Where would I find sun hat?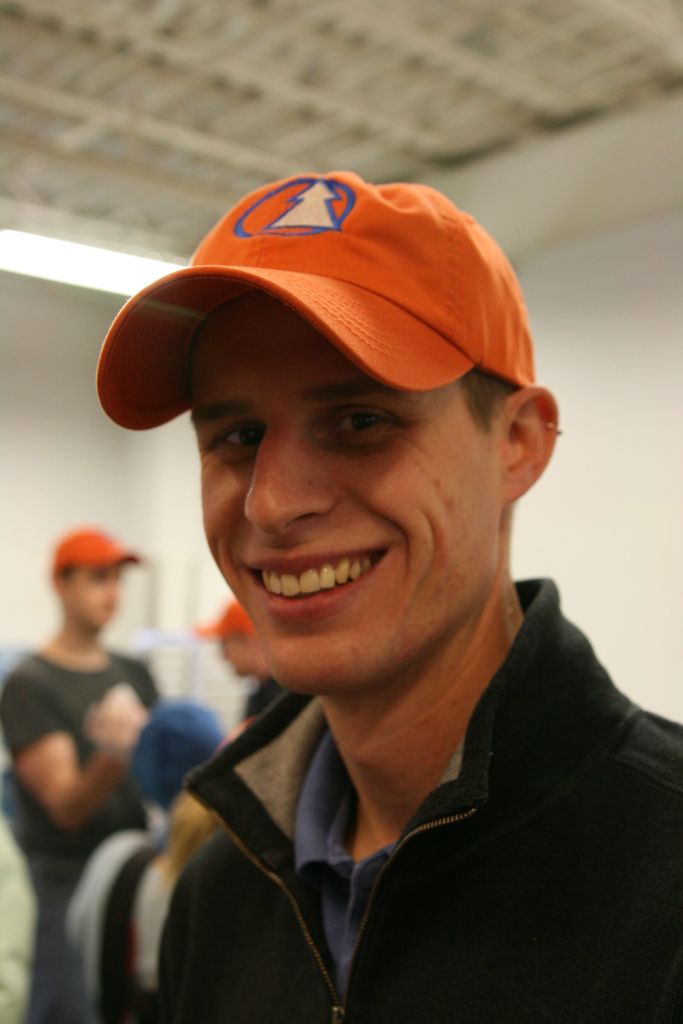
At region(122, 691, 226, 817).
